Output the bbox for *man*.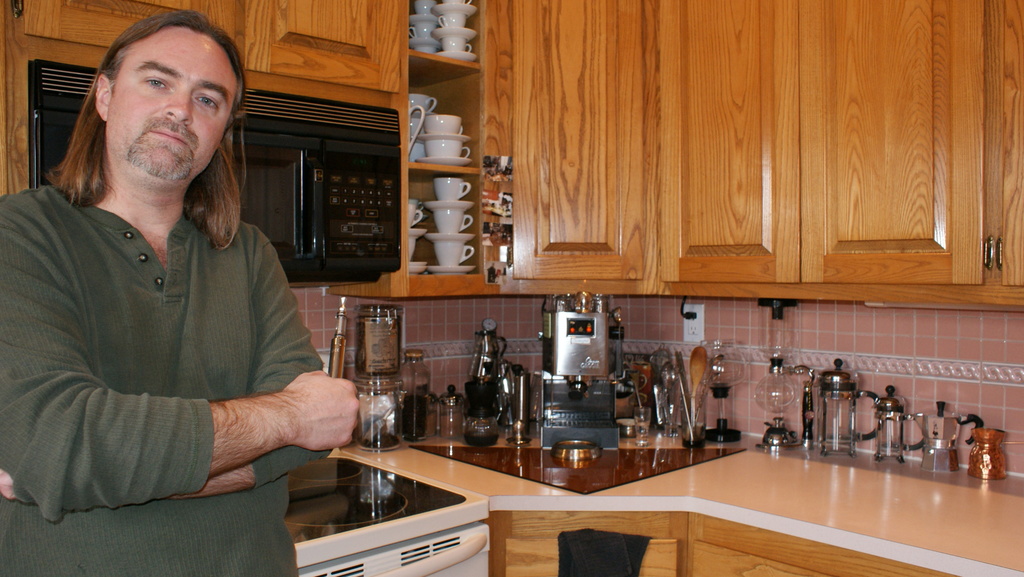
{"x1": 15, "y1": 4, "x2": 356, "y2": 562}.
